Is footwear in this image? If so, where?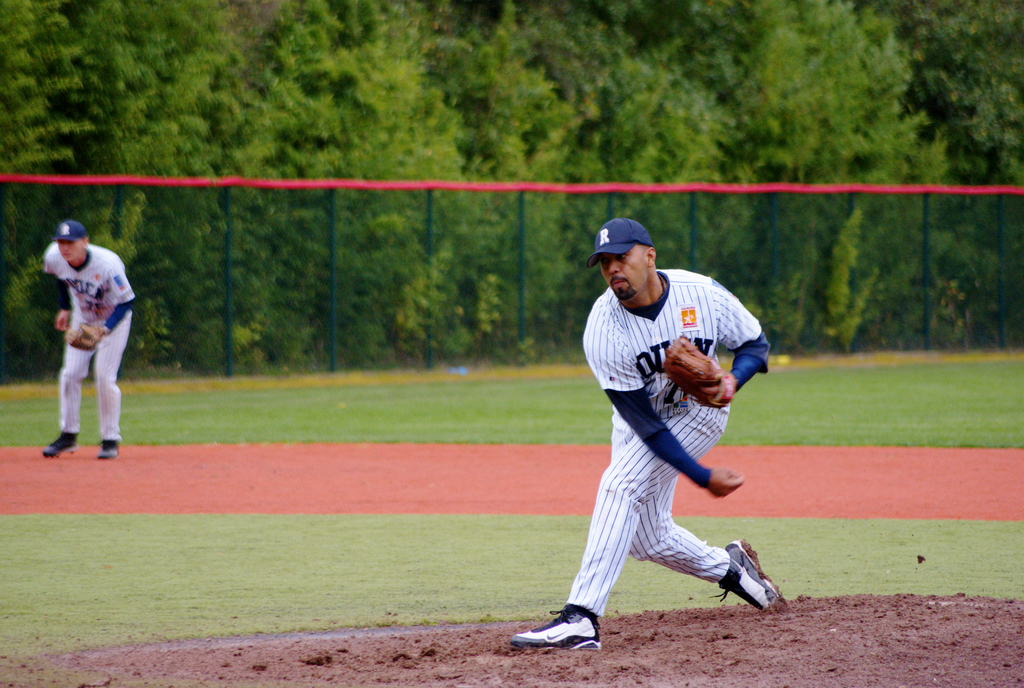
Yes, at [x1=707, y1=550, x2=772, y2=615].
